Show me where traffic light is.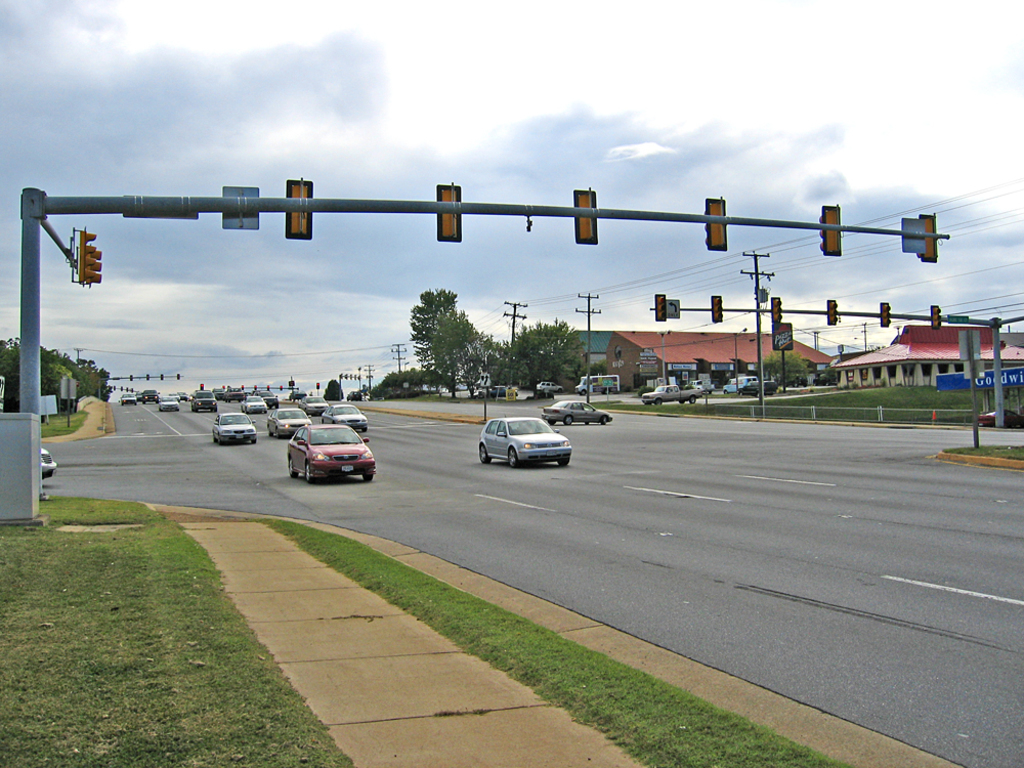
traffic light is at Rect(280, 387, 283, 390).
